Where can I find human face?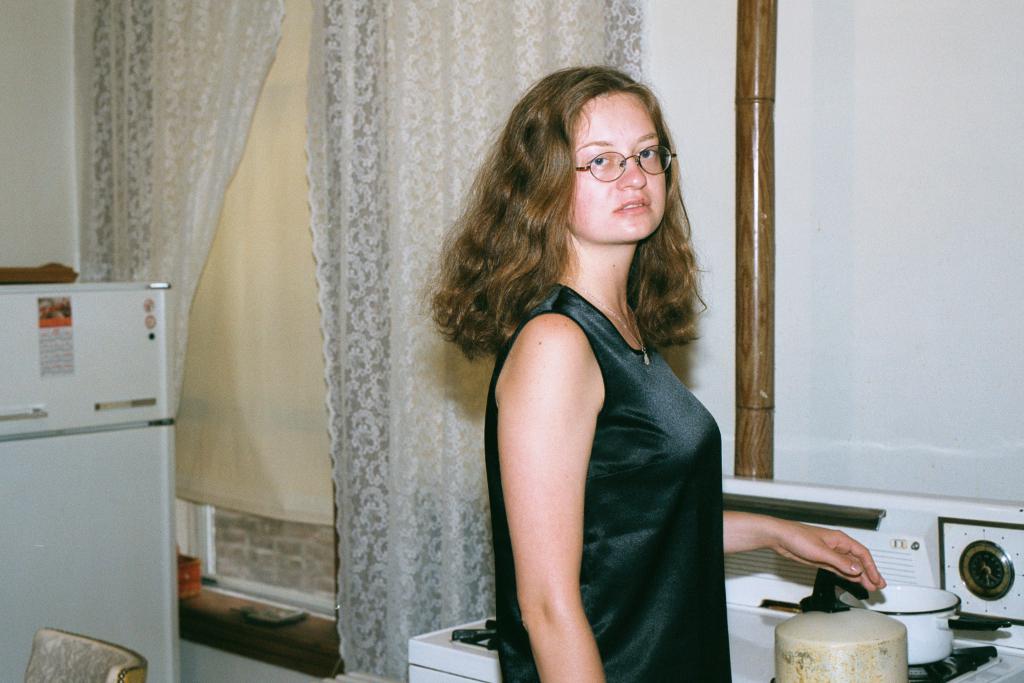
You can find it at [570,88,662,236].
